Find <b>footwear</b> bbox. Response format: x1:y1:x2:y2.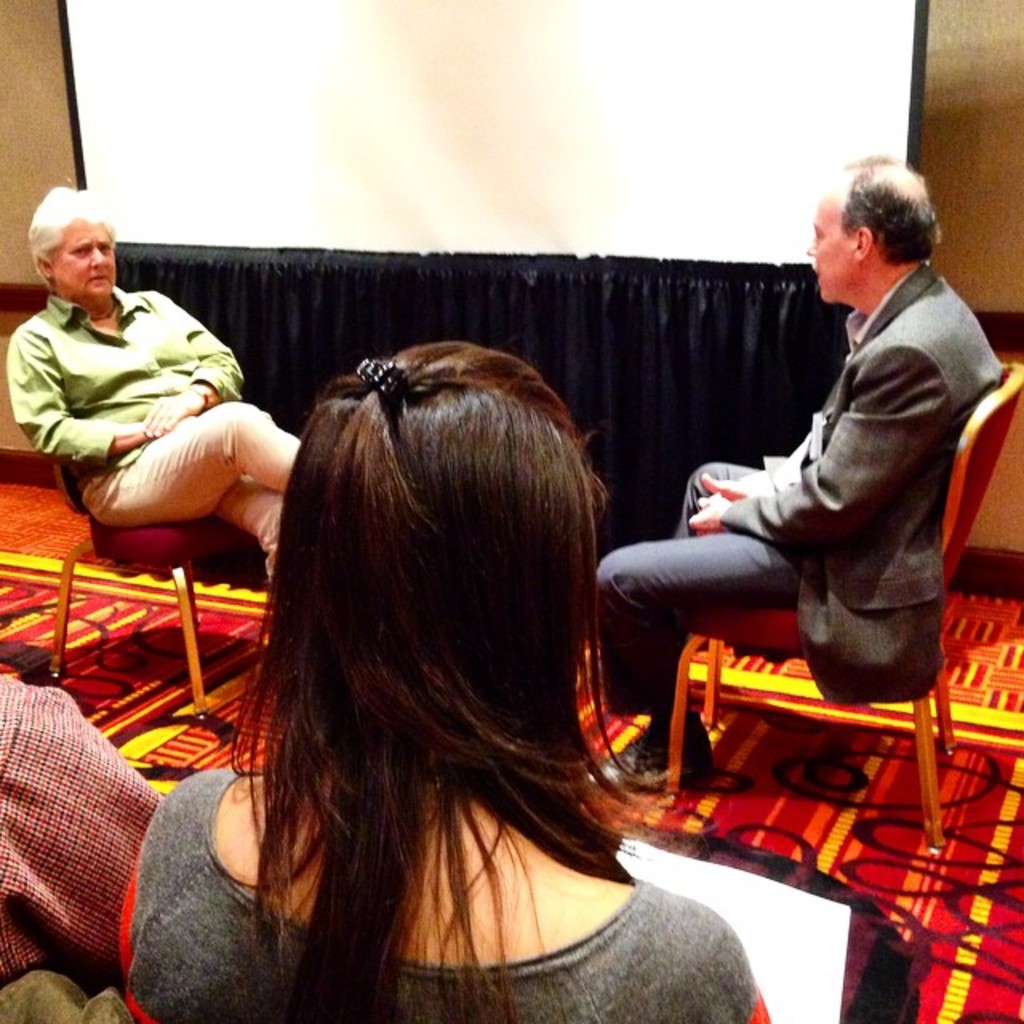
600:714:720:795.
